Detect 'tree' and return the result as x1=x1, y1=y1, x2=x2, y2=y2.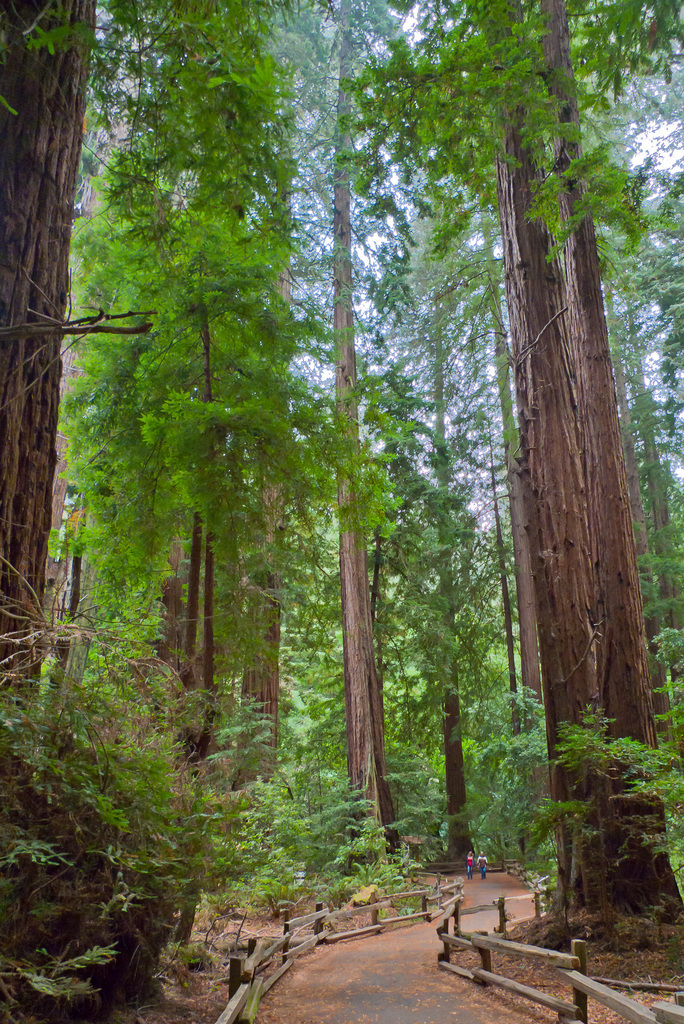
x1=352, y1=0, x2=683, y2=954.
